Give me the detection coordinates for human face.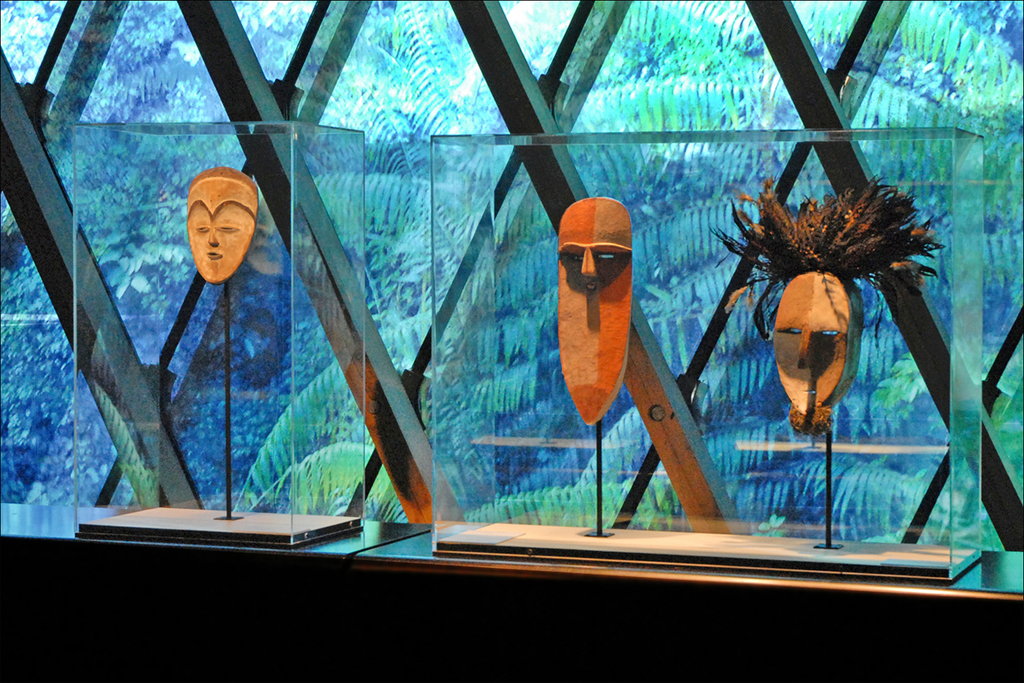
{"x1": 773, "y1": 269, "x2": 853, "y2": 414}.
